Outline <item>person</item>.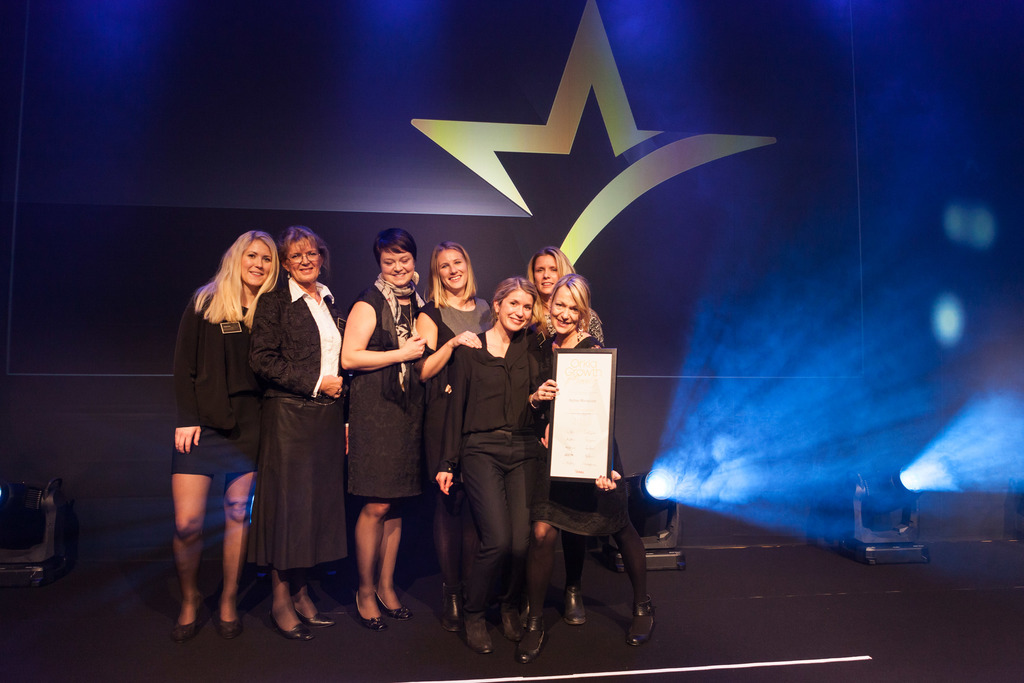
Outline: 168 223 281 639.
